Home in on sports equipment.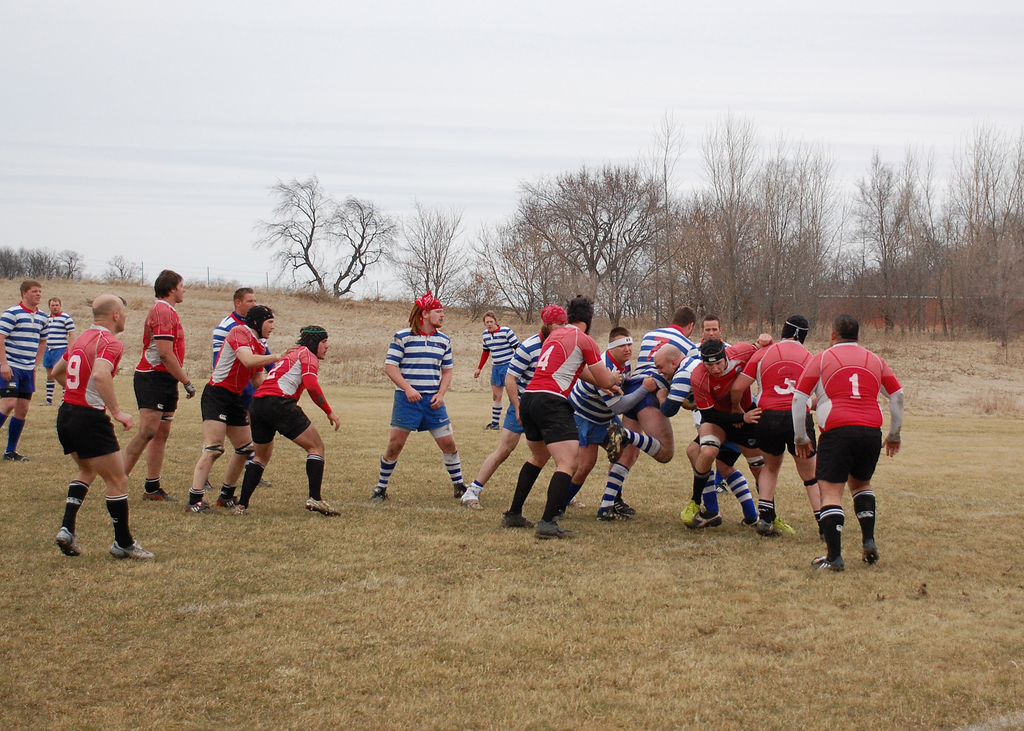
Homed in at (758,514,797,535).
